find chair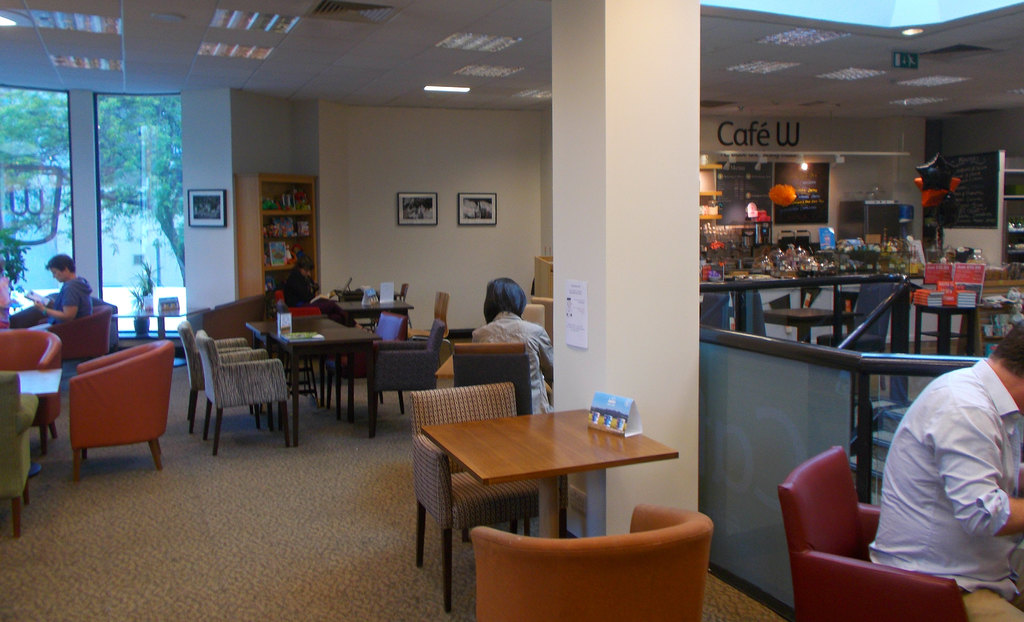
471/505/716/621
